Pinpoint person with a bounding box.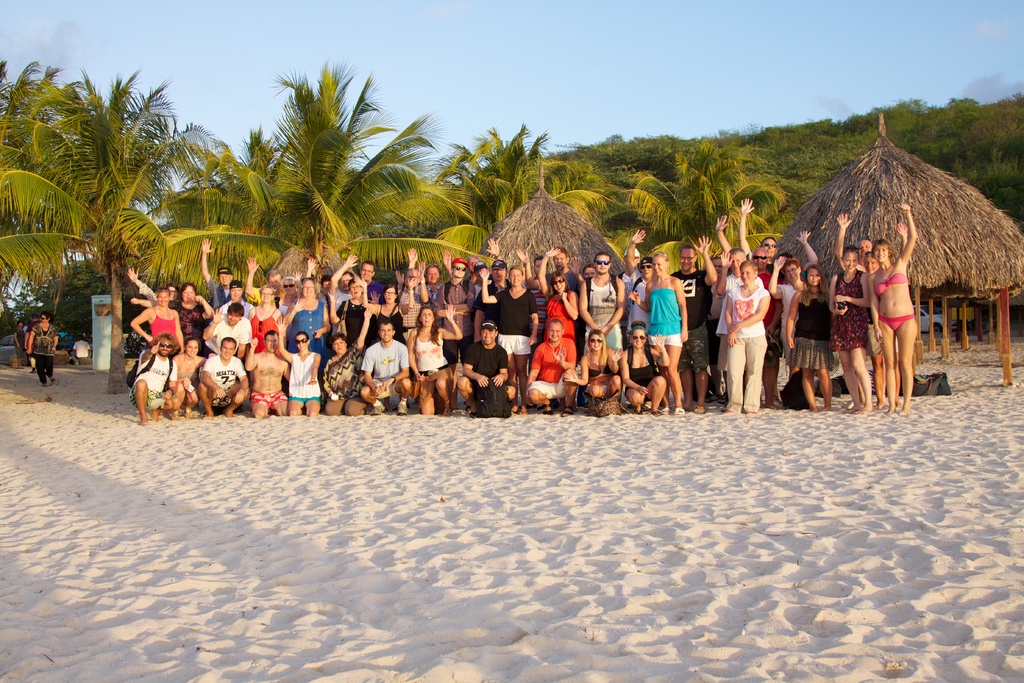
box(209, 303, 247, 363).
